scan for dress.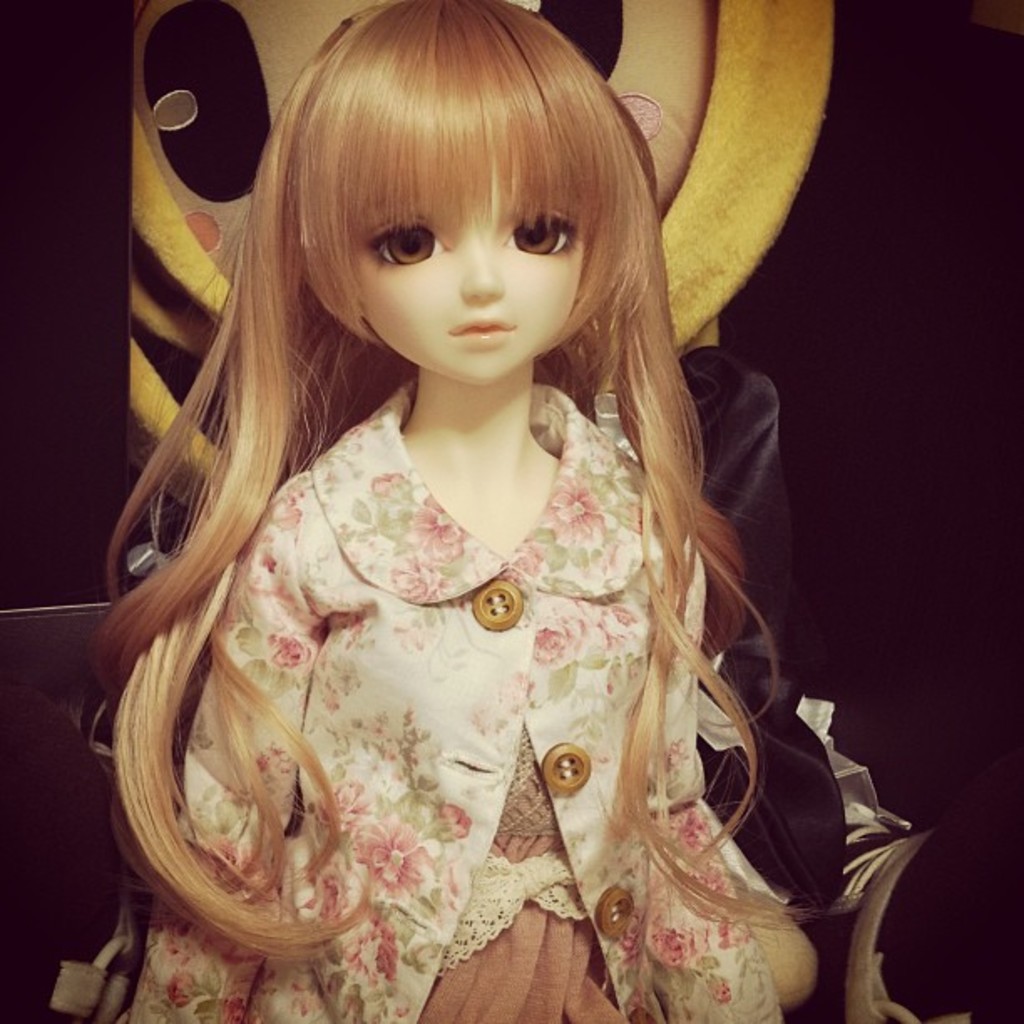
Scan result: bbox=(413, 726, 629, 1022).
